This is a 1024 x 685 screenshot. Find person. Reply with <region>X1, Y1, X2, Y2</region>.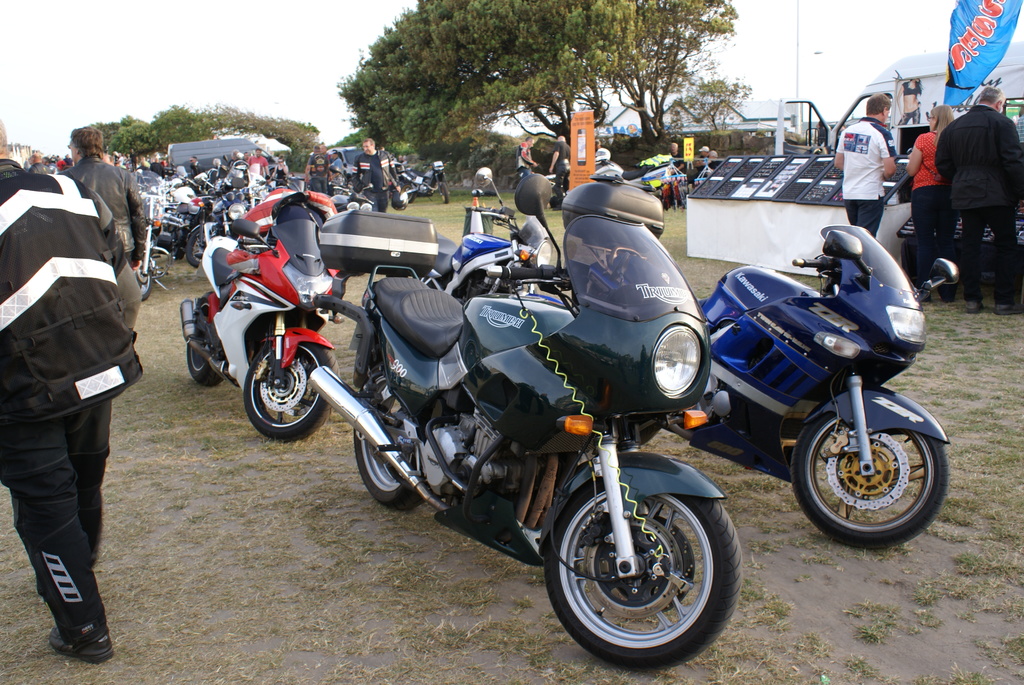
<region>396, 153, 406, 168</region>.
